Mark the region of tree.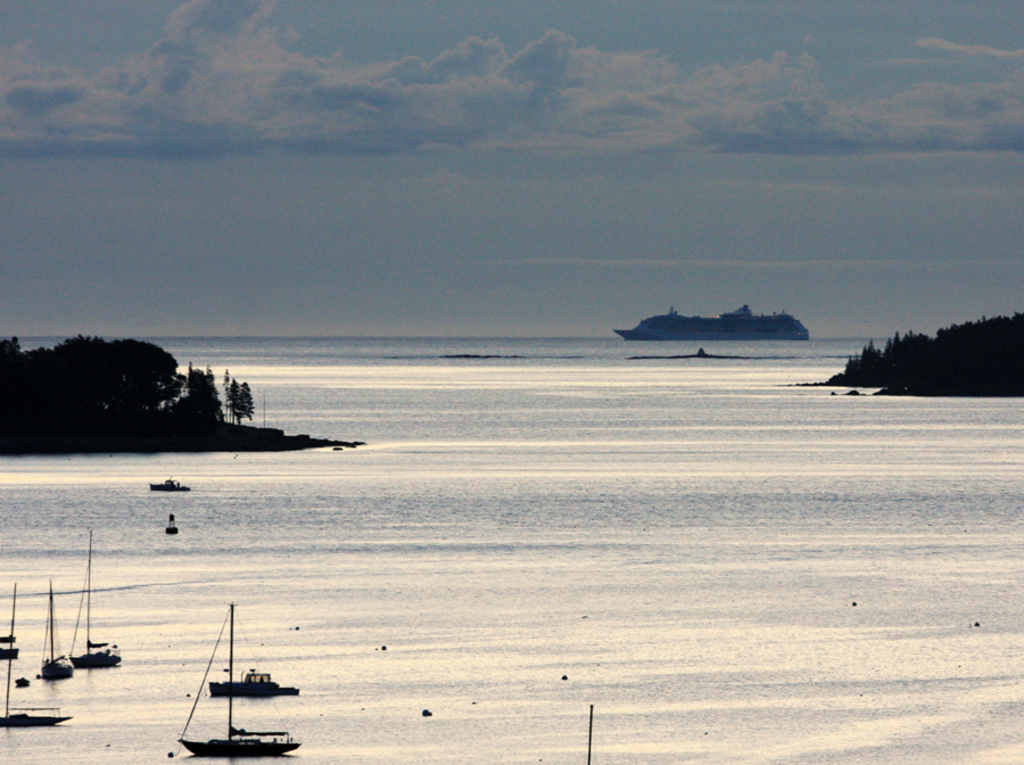
Region: bbox=[222, 376, 248, 425].
